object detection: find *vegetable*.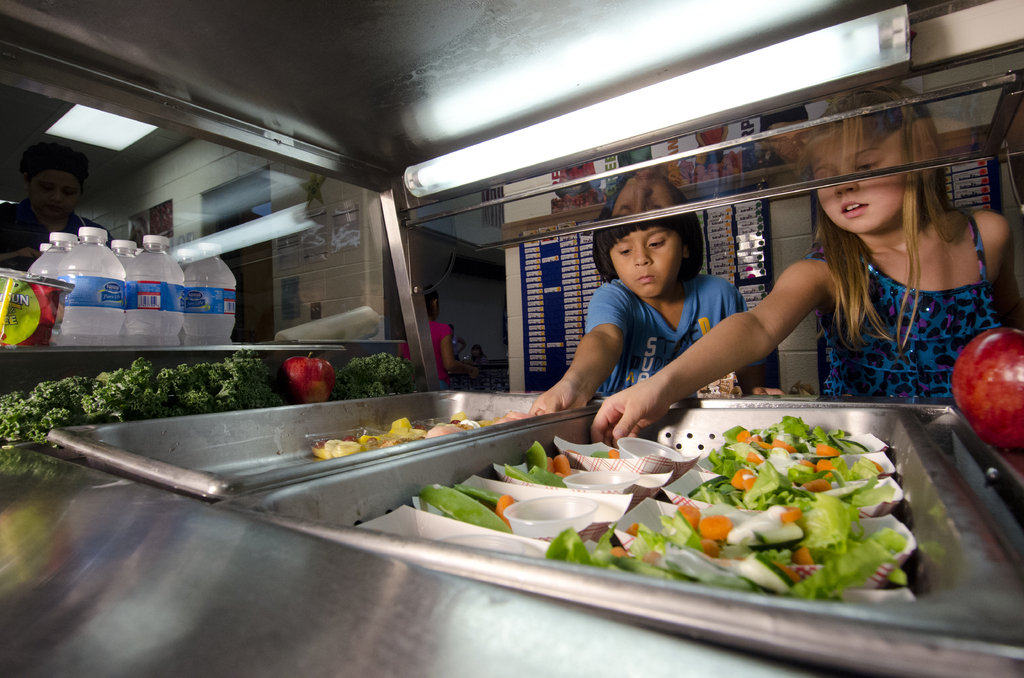
[x1=419, y1=480, x2=531, y2=538].
